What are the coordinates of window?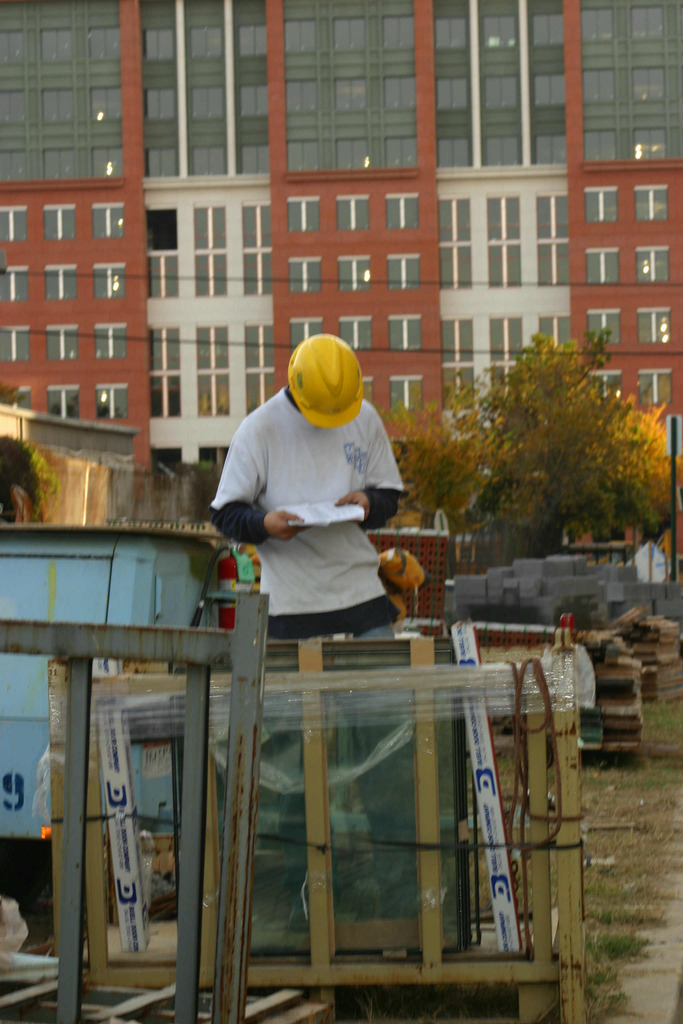
Rect(639, 369, 673, 404).
